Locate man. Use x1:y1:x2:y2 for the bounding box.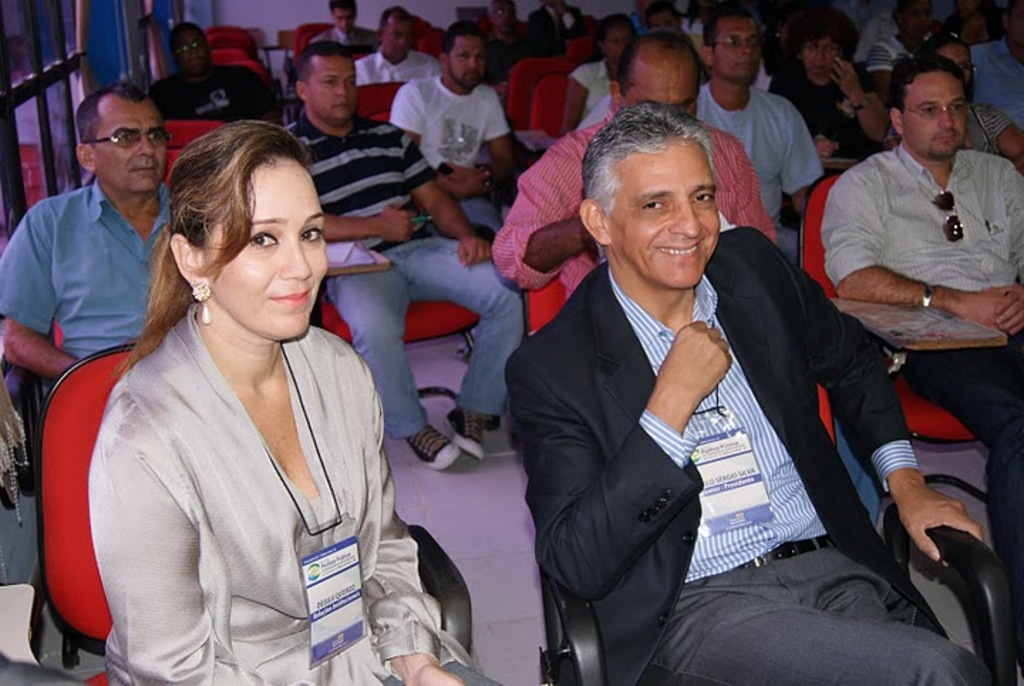
970:0:1023:127.
